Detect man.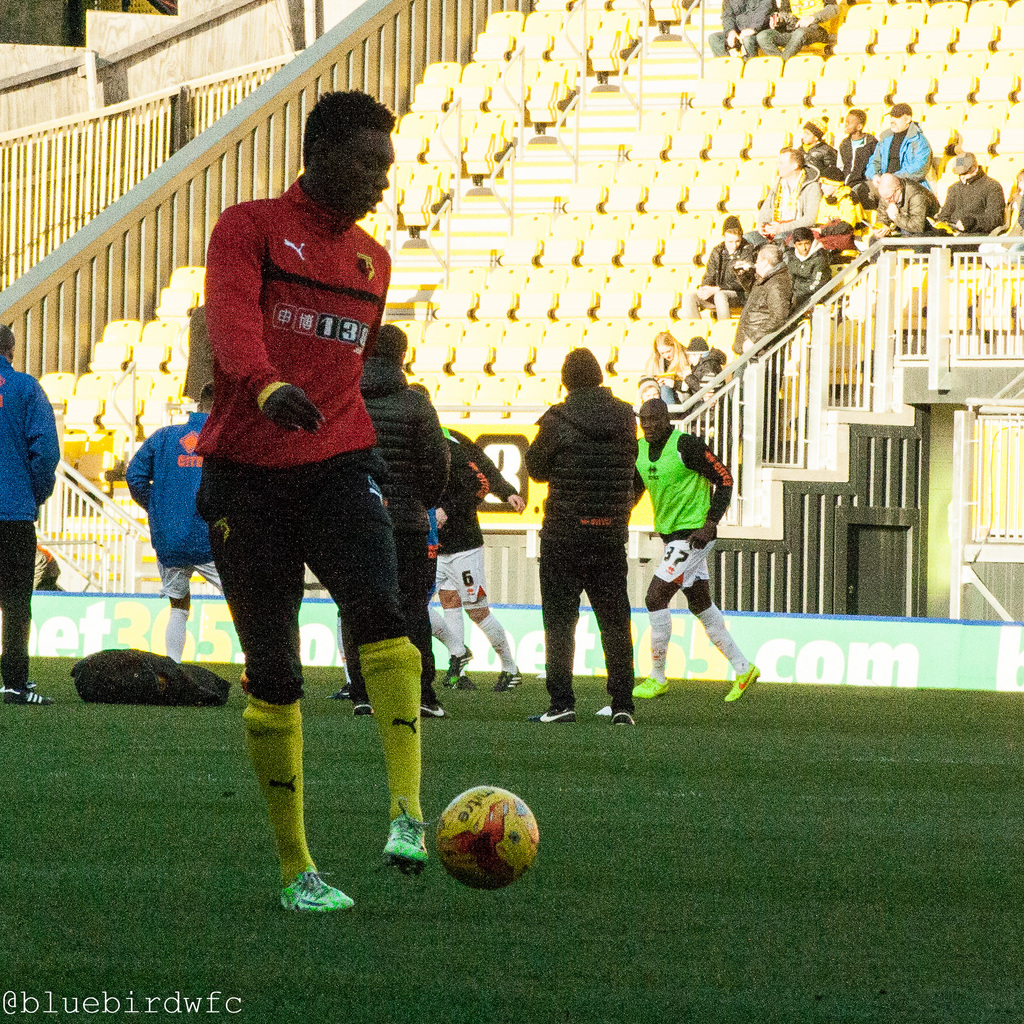
Detected at (x1=723, y1=245, x2=802, y2=468).
